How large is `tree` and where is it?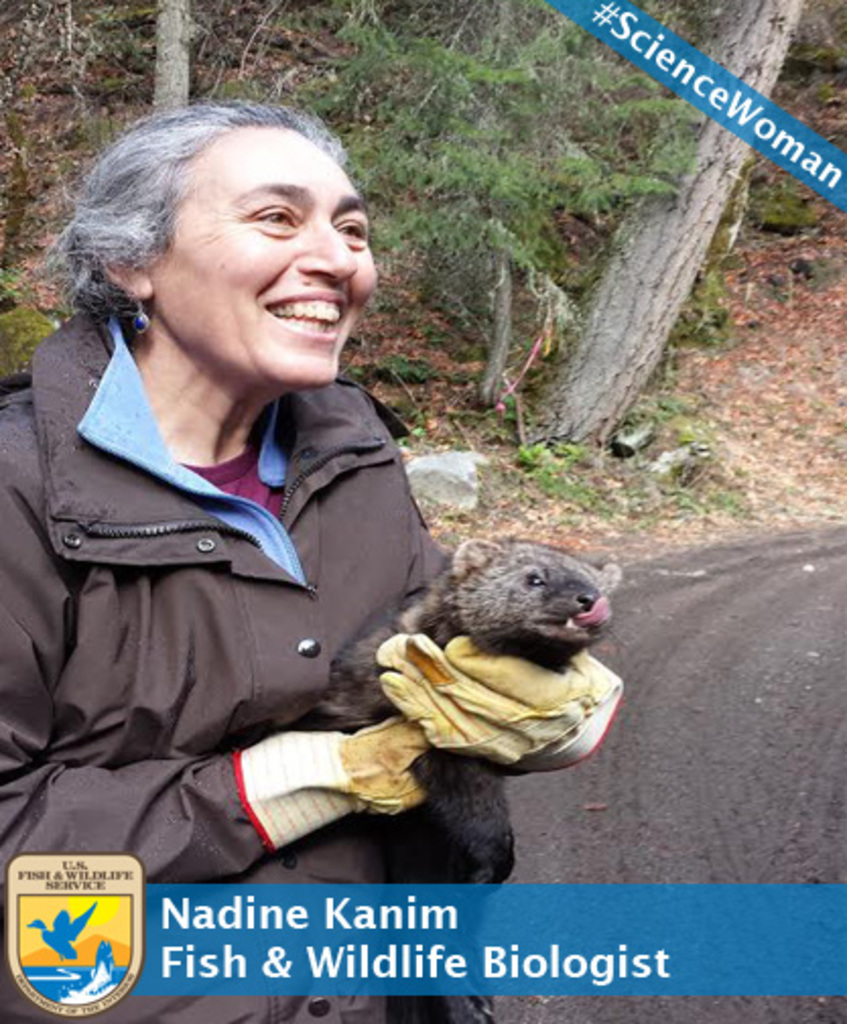
Bounding box: {"left": 146, "top": 0, "right": 187, "bottom": 112}.
